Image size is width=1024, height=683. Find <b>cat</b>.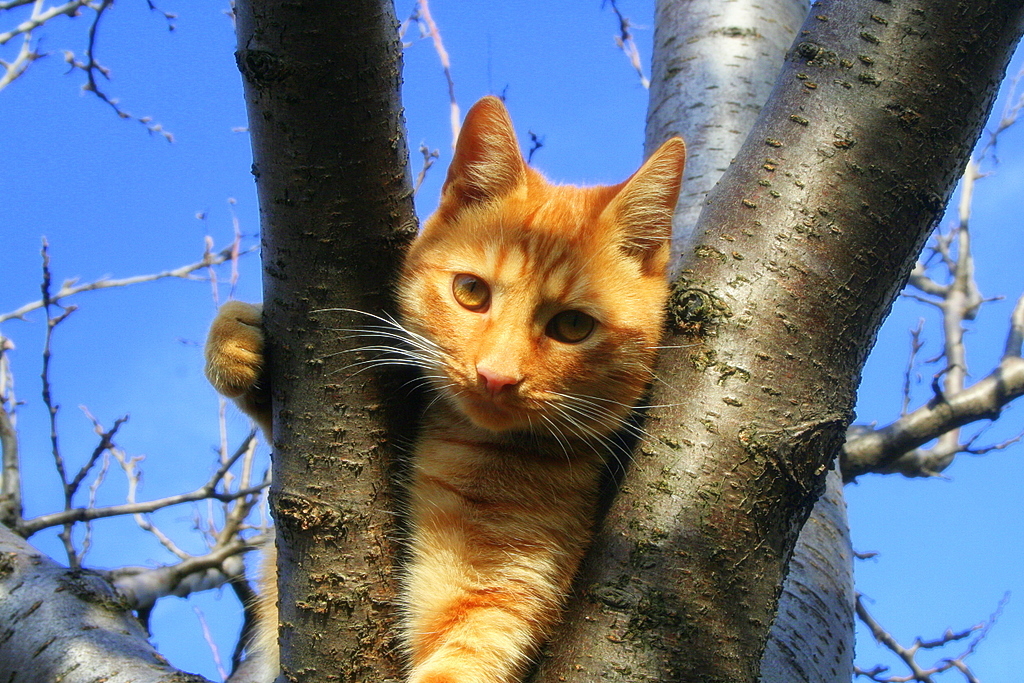
[201,94,692,682].
